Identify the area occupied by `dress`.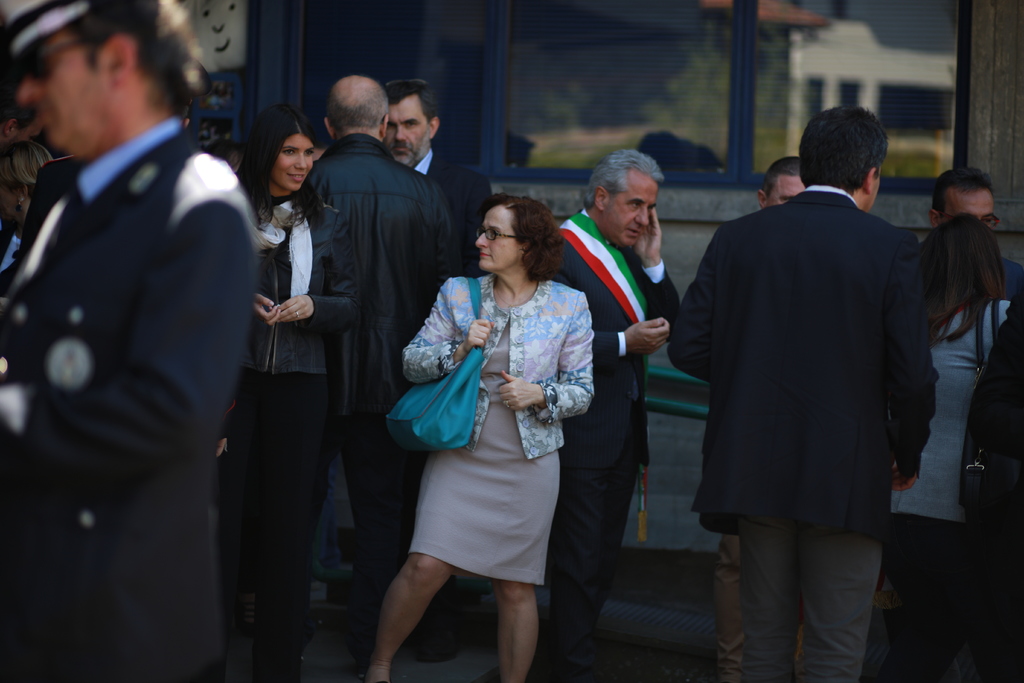
Area: <bbox>404, 272, 593, 459</bbox>.
